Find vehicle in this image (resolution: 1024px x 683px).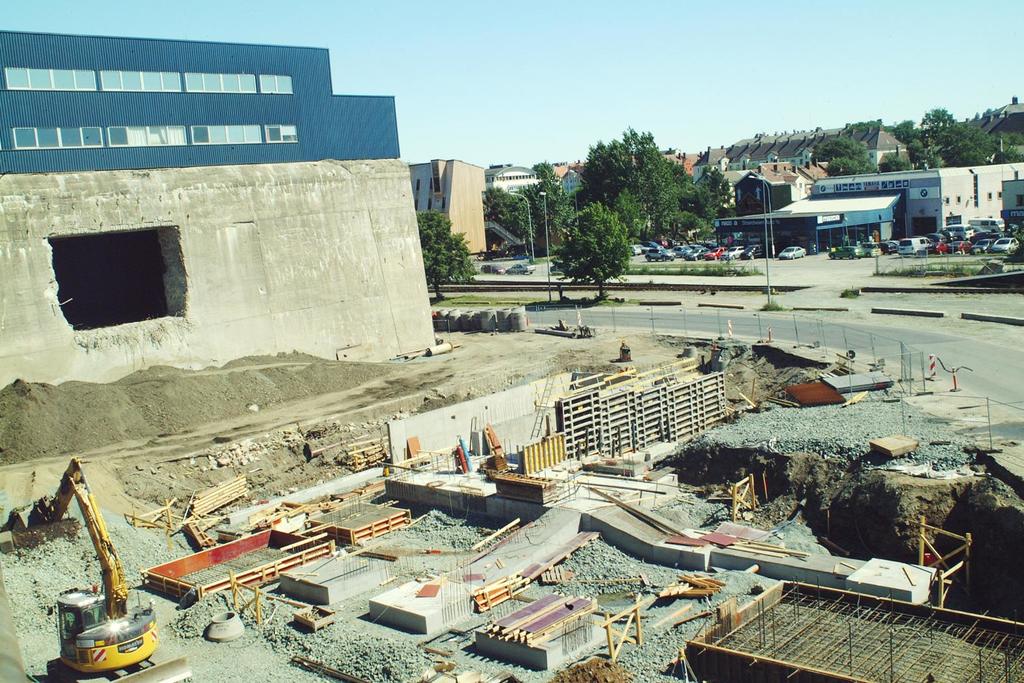
977, 217, 1005, 230.
